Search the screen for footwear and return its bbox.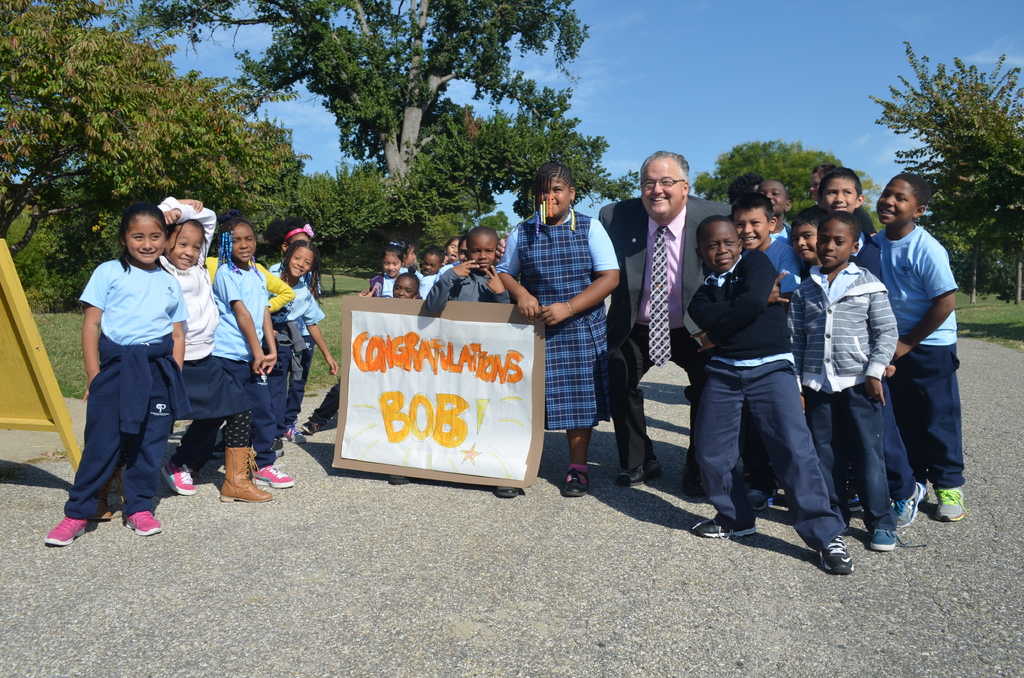
Found: <bbox>607, 462, 664, 482</bbox>.
